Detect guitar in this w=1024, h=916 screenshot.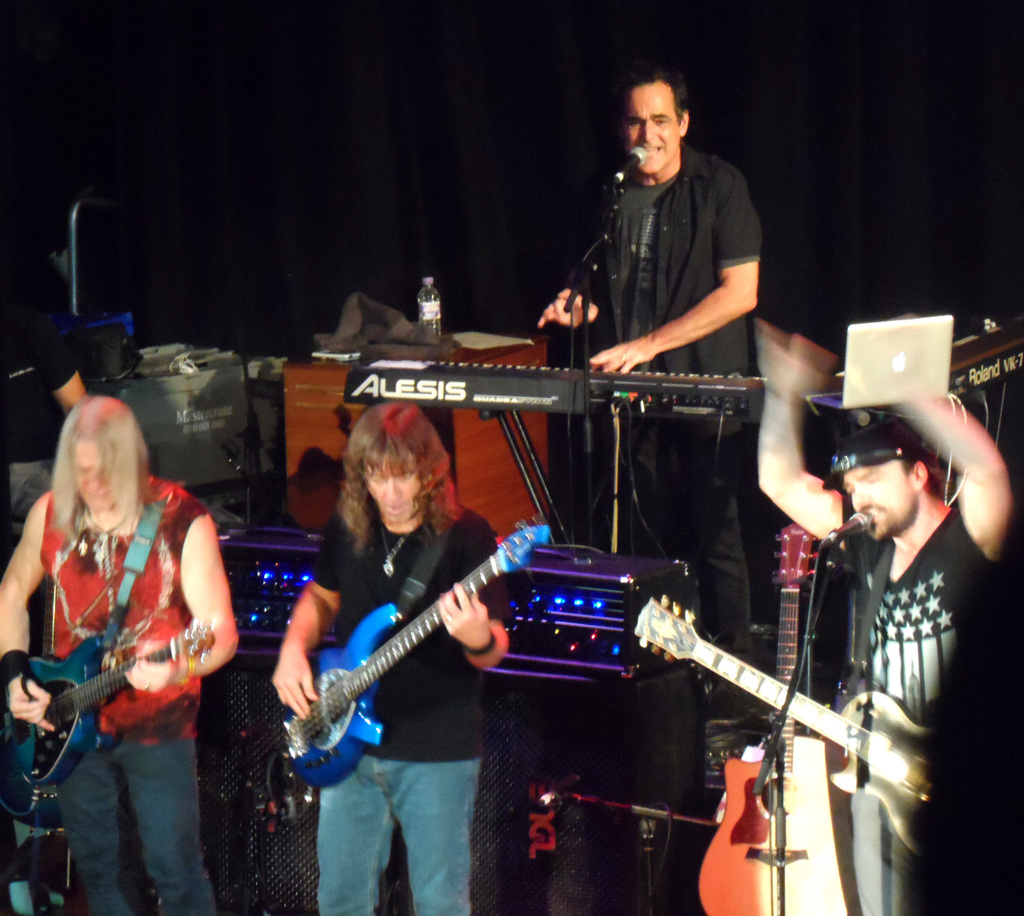
Detection: box(278, 508, 552, 788).
